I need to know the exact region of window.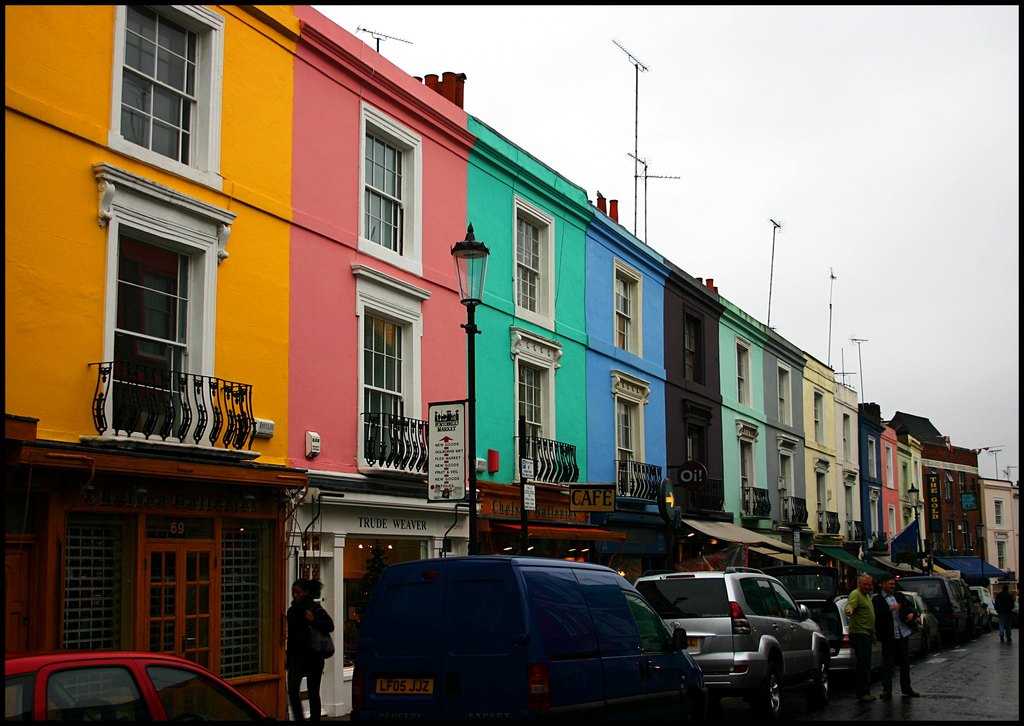
Region: [733,334,758,416].
